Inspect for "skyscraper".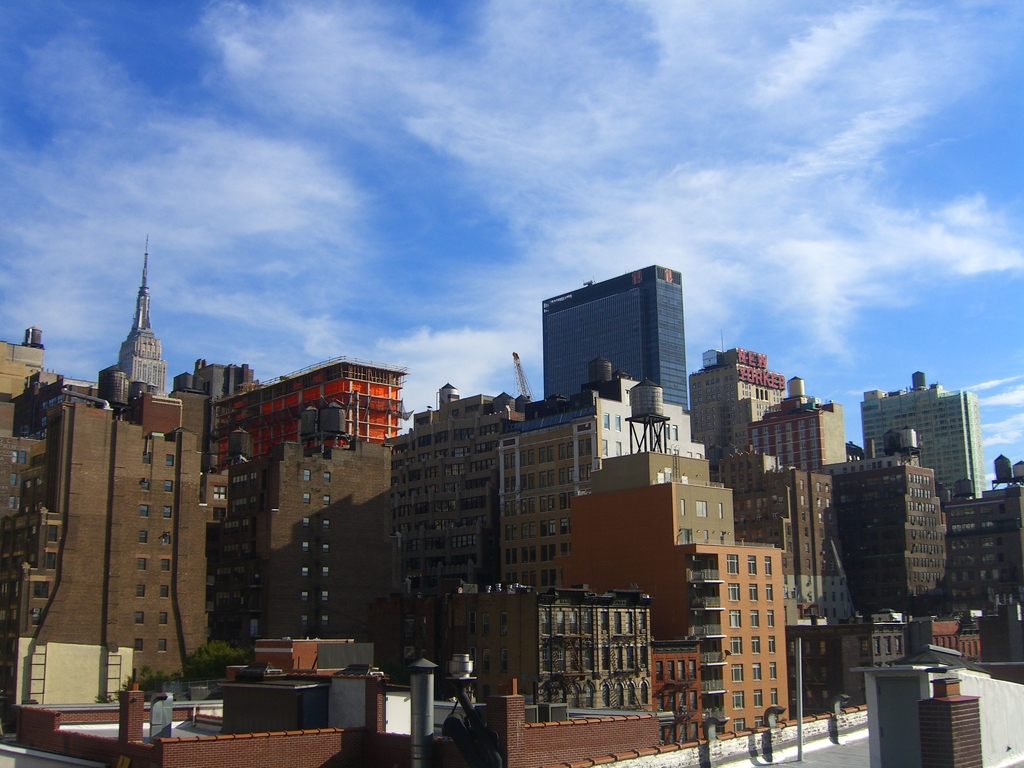
Inspection: l=532, t=262, r=692, b=407.
